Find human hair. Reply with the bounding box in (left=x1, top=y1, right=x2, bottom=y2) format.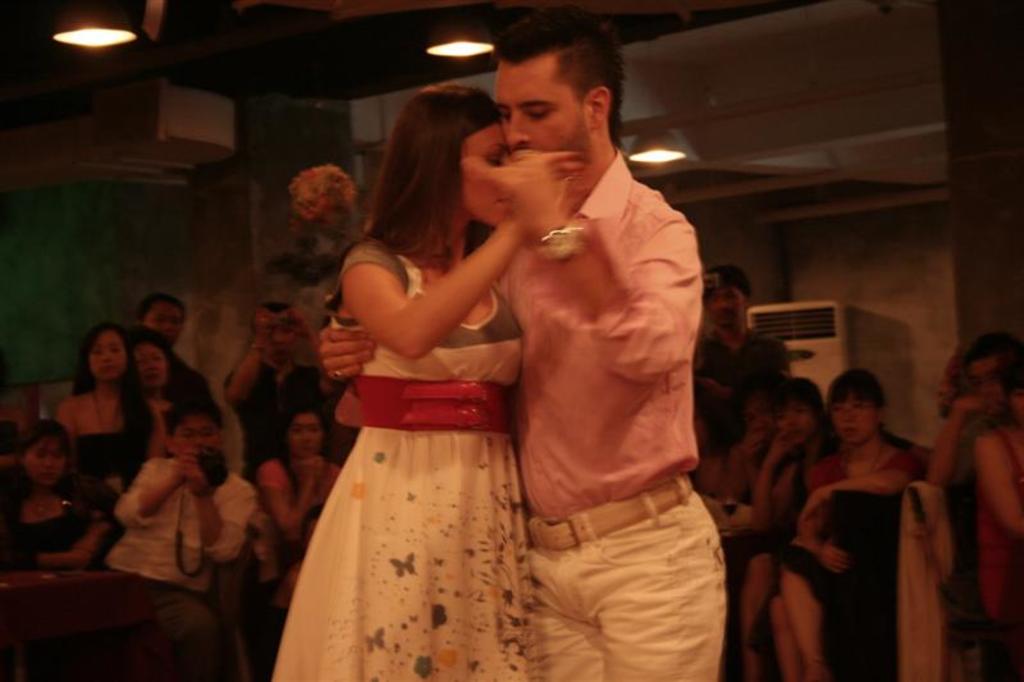
(left=5, top=413, right=76, bottom=489).
